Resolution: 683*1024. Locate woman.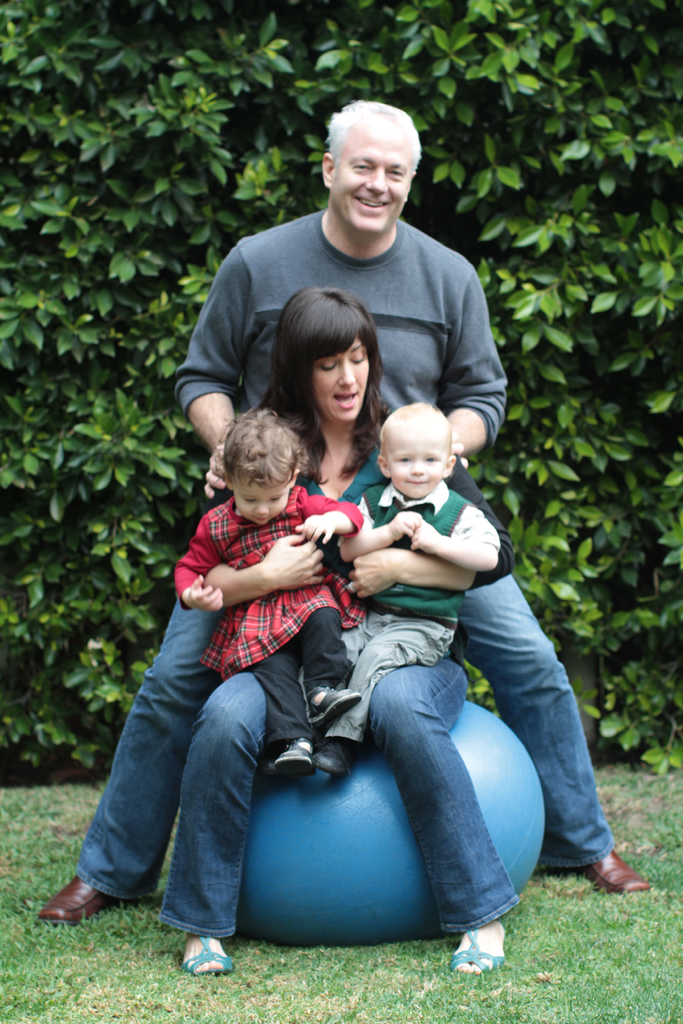
l=172, t=282, r=523, b=977.
